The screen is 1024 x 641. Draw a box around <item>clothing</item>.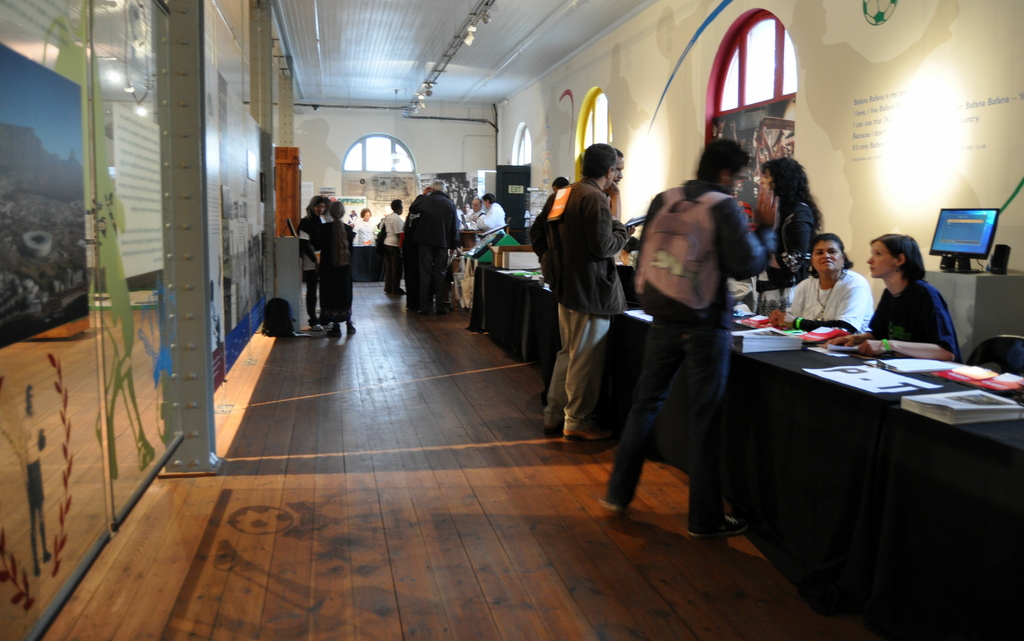
[x1=476, y1=200, x2=502, y2=240].
